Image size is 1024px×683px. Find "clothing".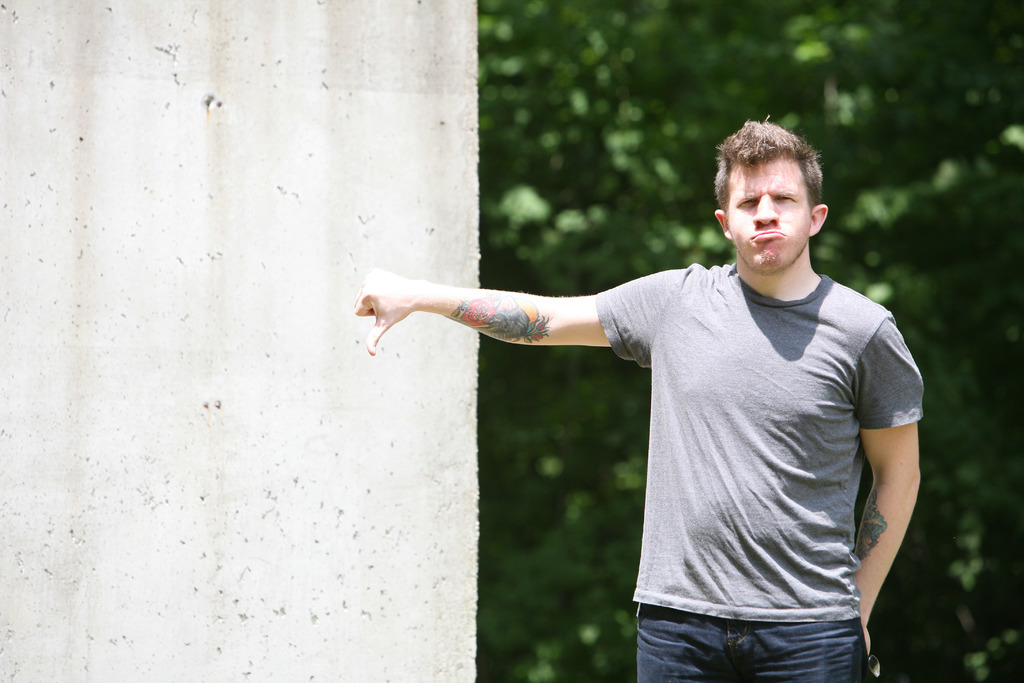
556 213 925 664.
